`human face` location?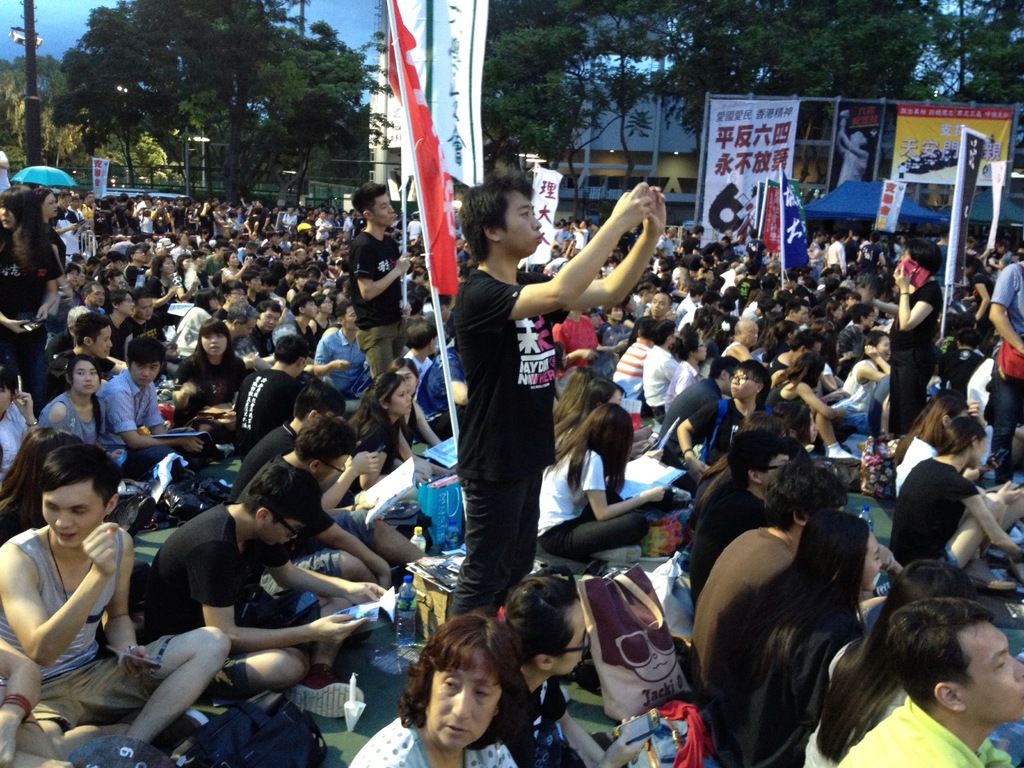
[955,623,1023,728]
